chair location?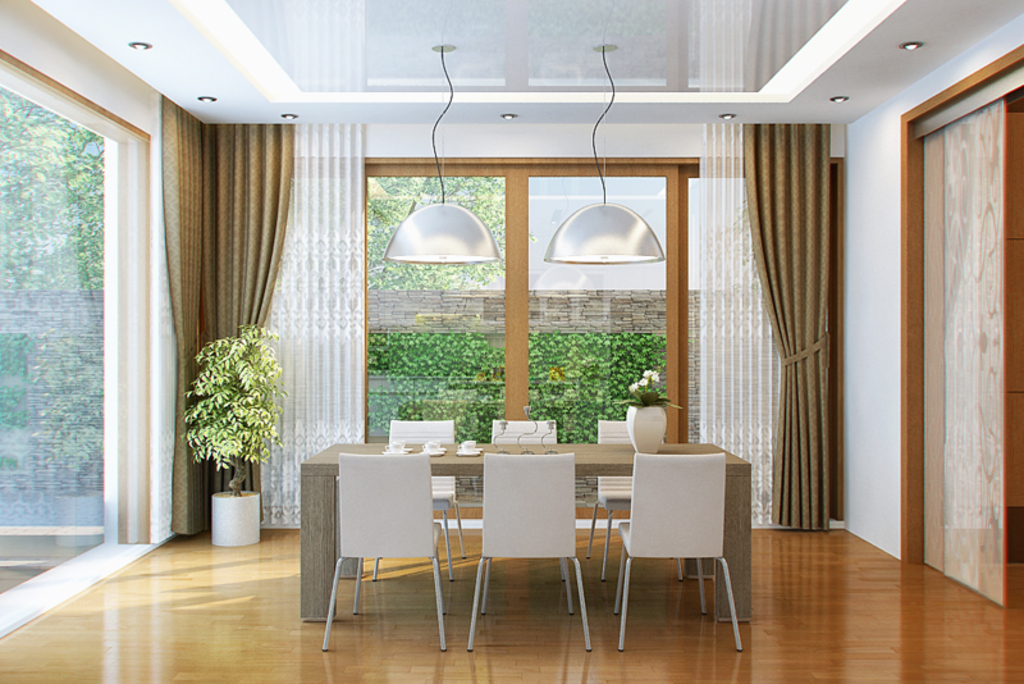
region(383, 420, 463, 583)
